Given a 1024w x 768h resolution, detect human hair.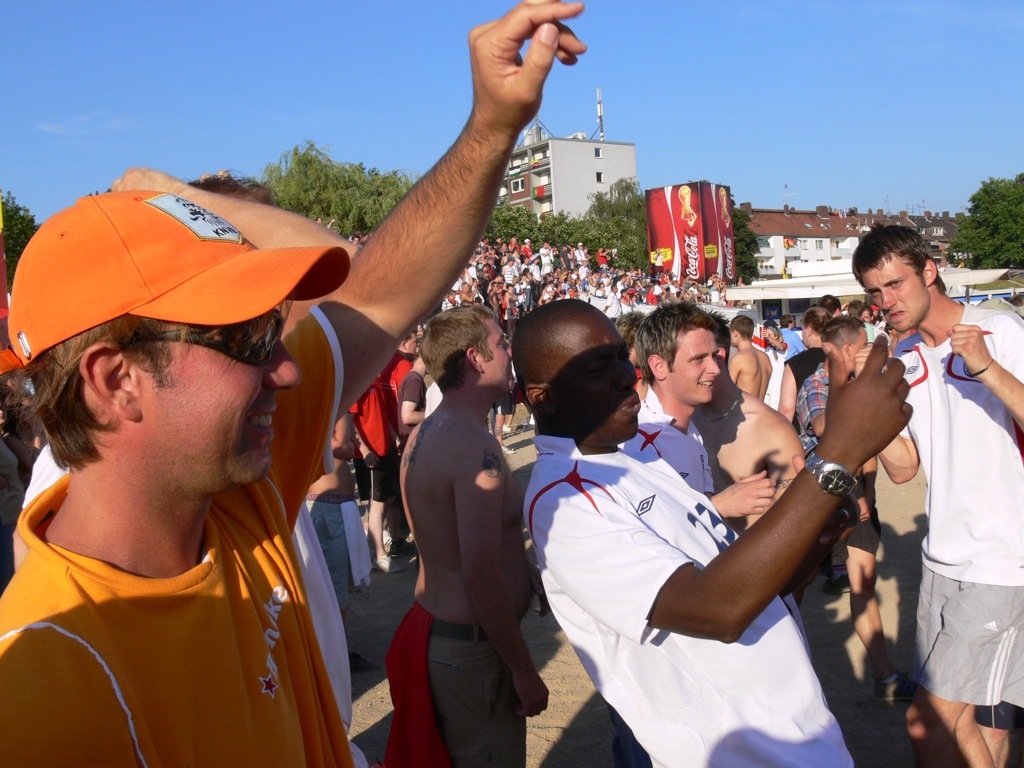
22/313/191/480.
